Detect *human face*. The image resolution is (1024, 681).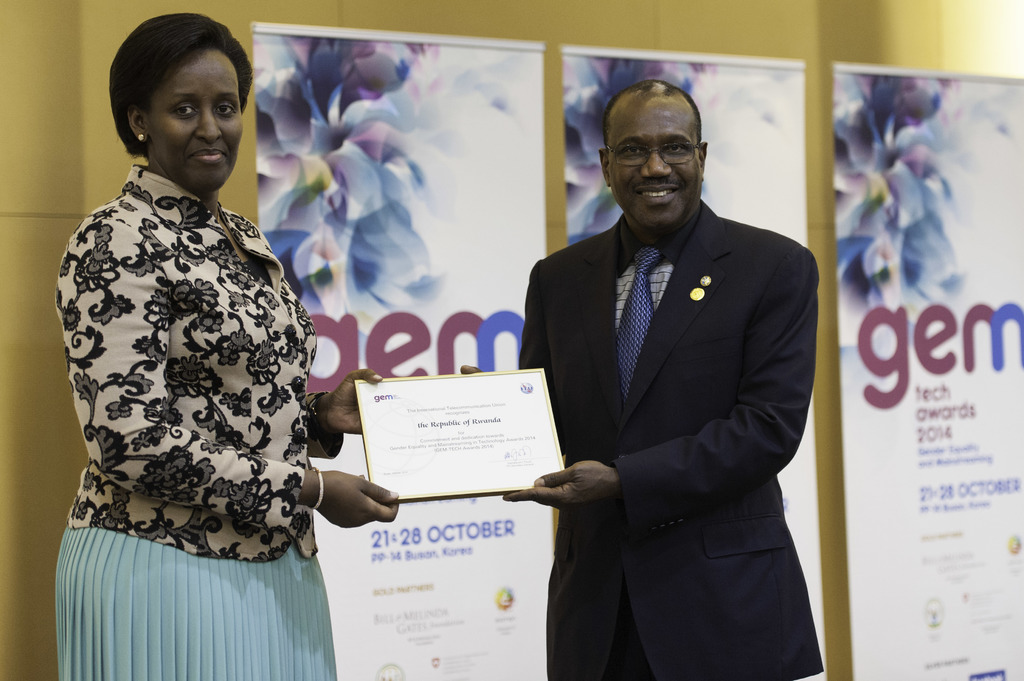
l=142, t=40, r=244, b=192.
